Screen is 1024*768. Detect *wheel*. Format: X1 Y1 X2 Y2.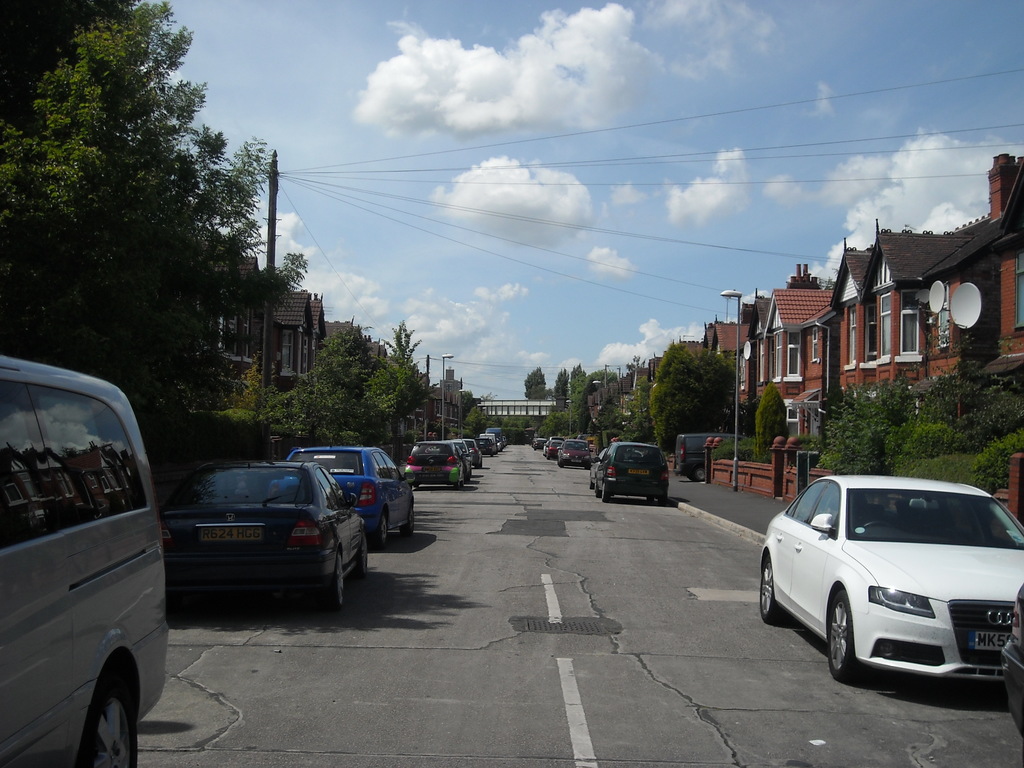
602 492 611 503.
